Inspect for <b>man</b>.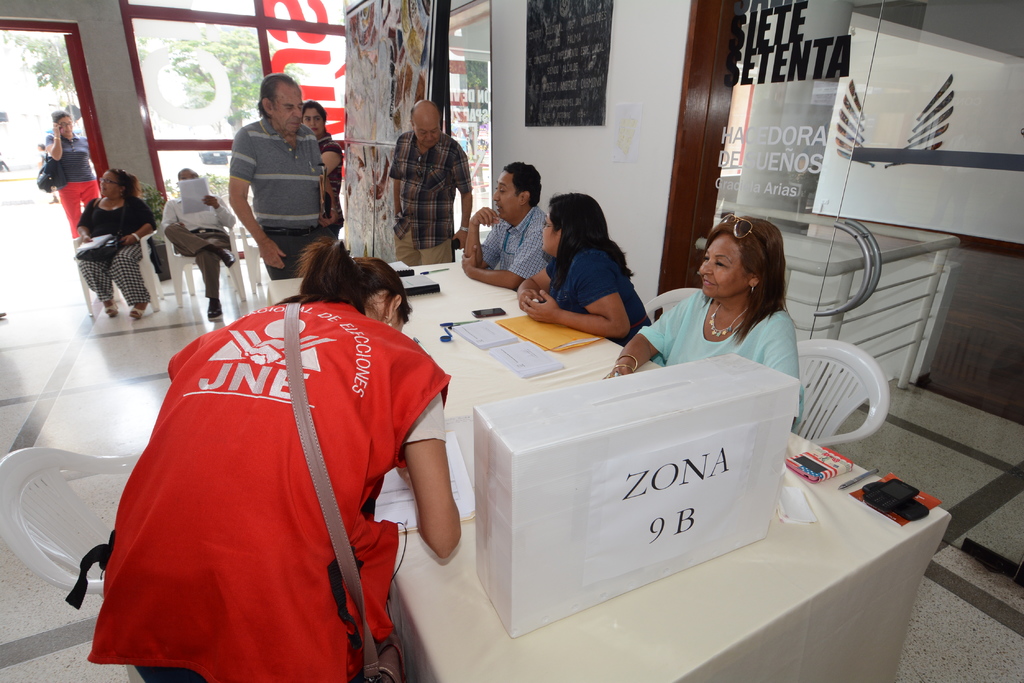
Inspection: select_region(157, 165, 236, 325).
